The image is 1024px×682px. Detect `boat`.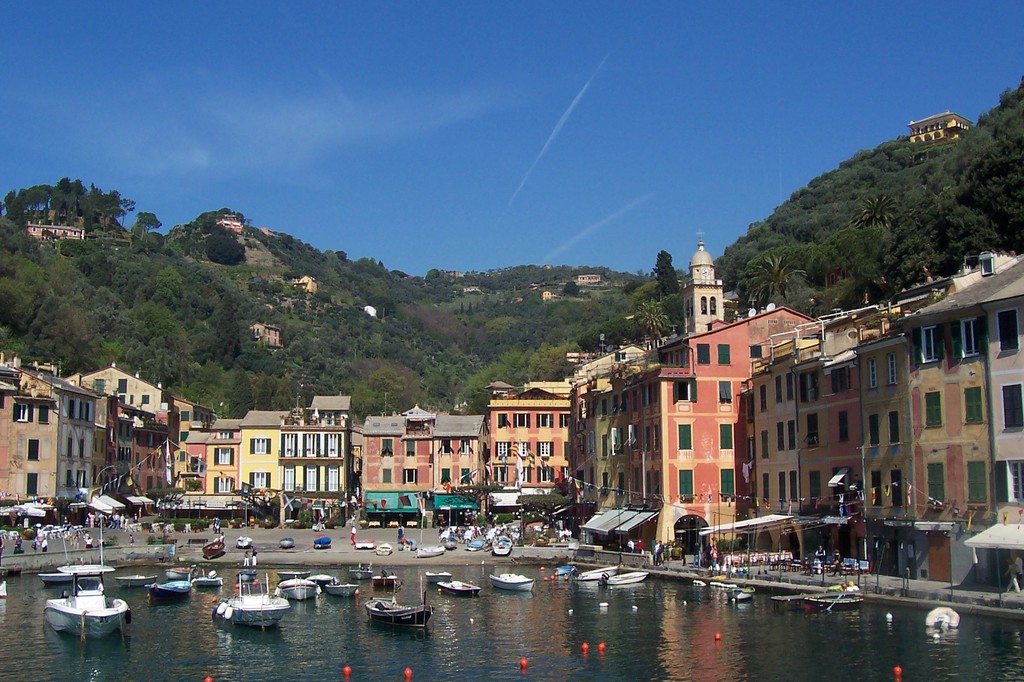
Detection: {"x1": 323, "y1": 581, "x2": 358, "y2": 596}.
